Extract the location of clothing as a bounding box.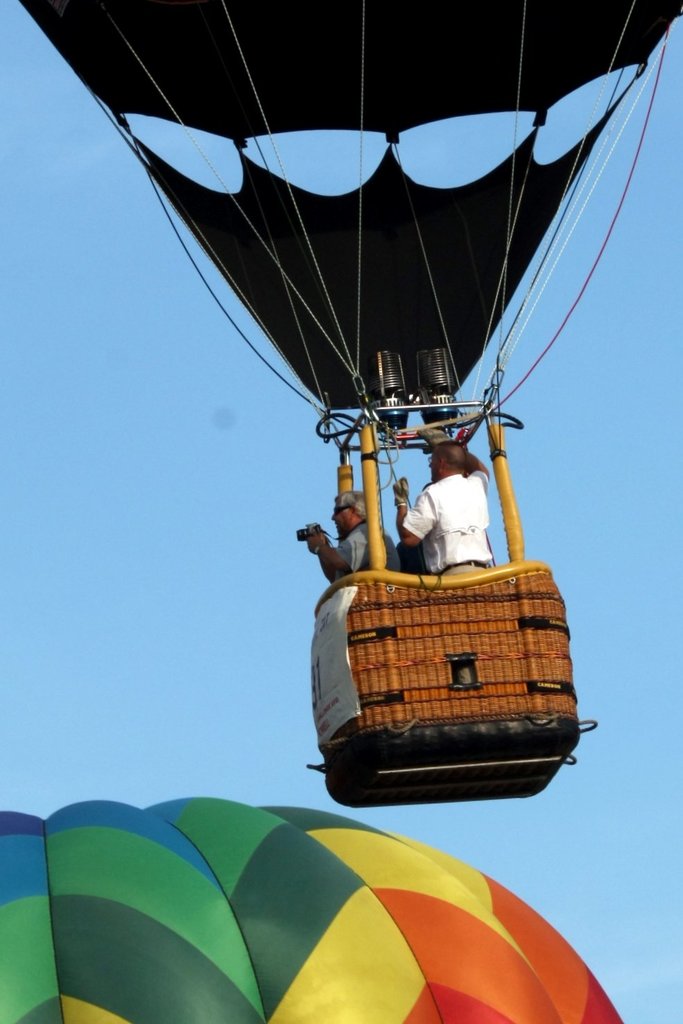
region(327, 514, 407, 586).
